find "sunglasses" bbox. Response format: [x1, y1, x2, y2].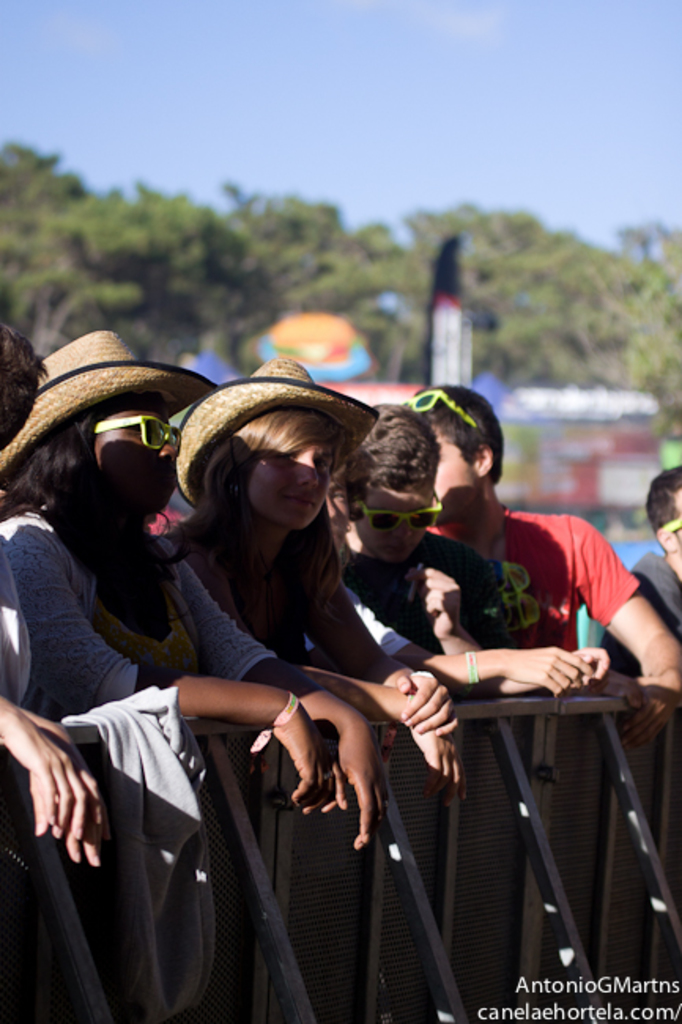
[95, 417, 181, 455].
